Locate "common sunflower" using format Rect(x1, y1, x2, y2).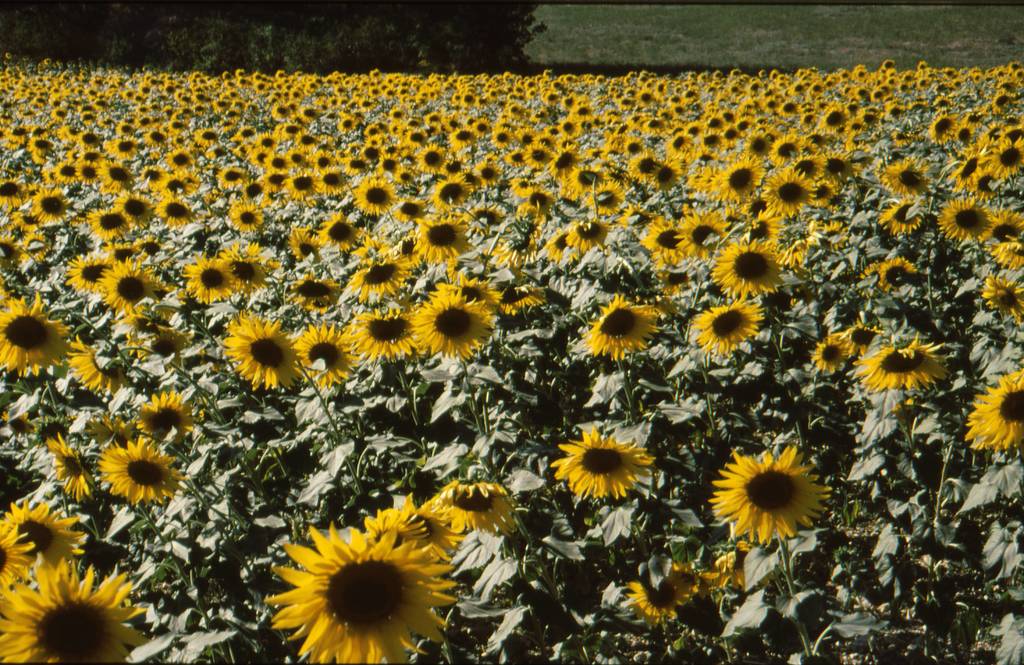
Rect(99, 260, 150, 317).
